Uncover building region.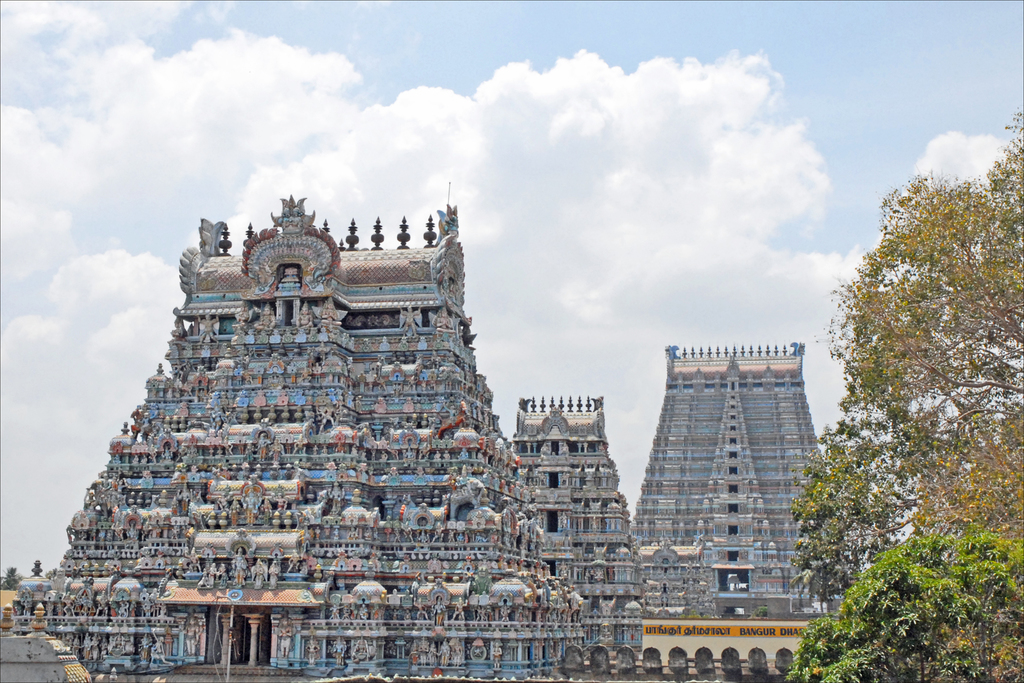
Uncovered: x1=640 y1=536 x2=719 y2=621.
